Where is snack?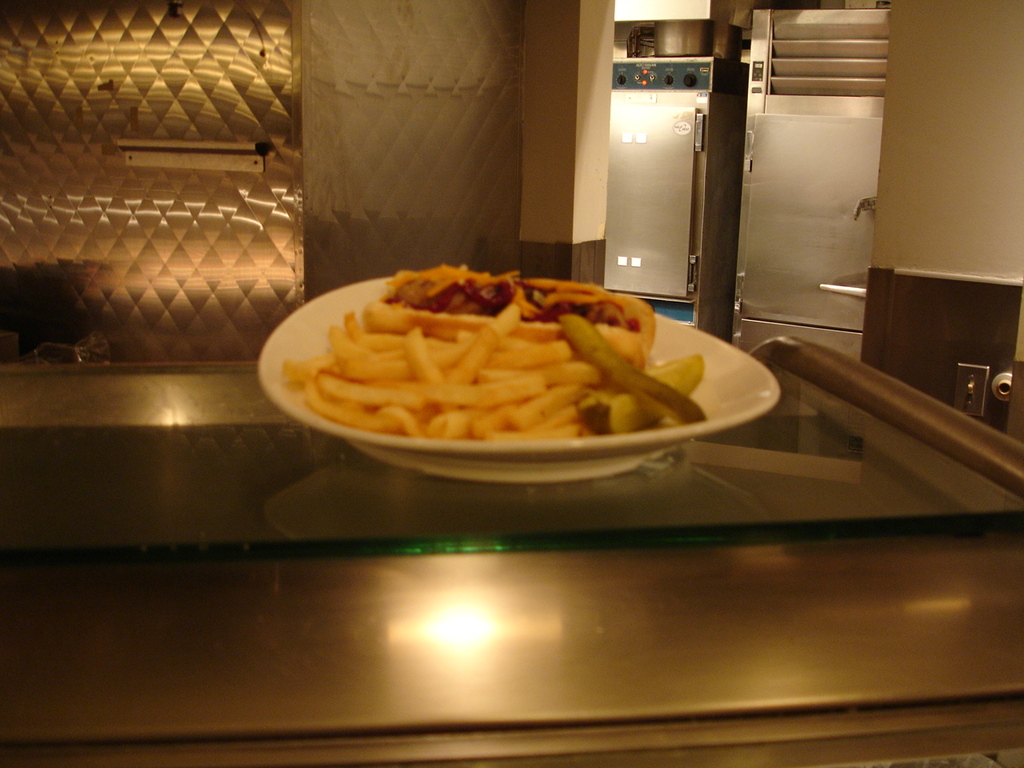
[x1=286, y1=262, x2=710, y2=442].
